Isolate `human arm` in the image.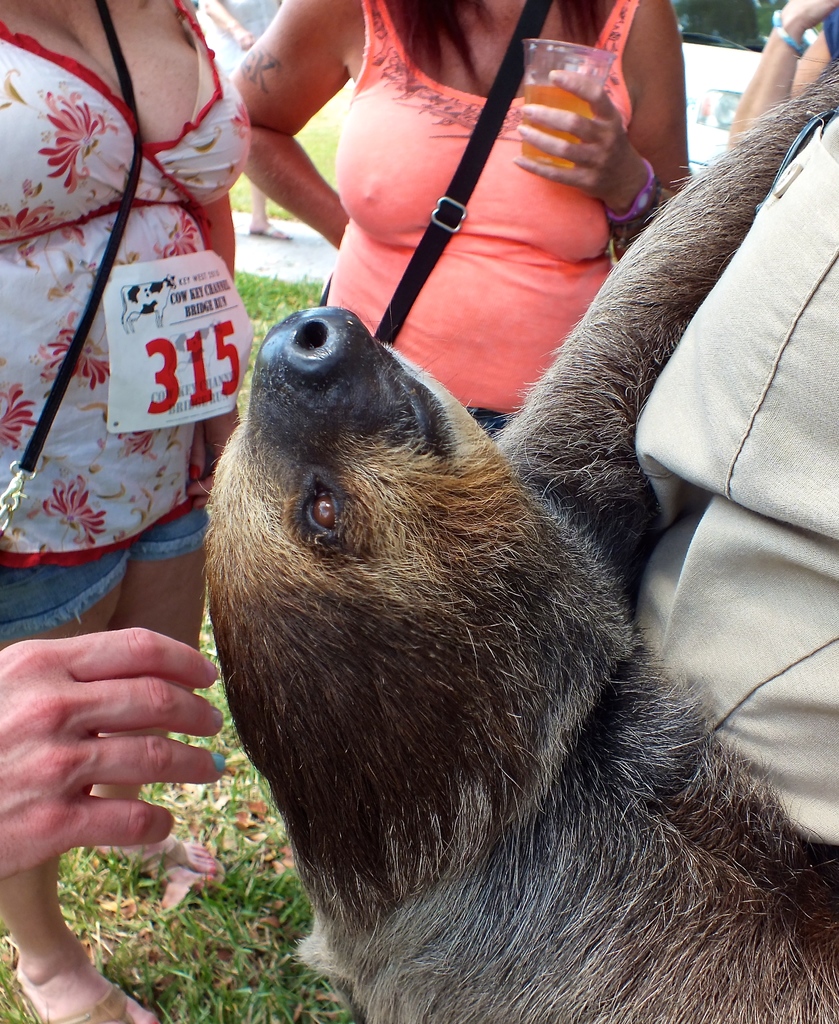
Isolated region: (left=0, top=618, right=239, bottom=865).
